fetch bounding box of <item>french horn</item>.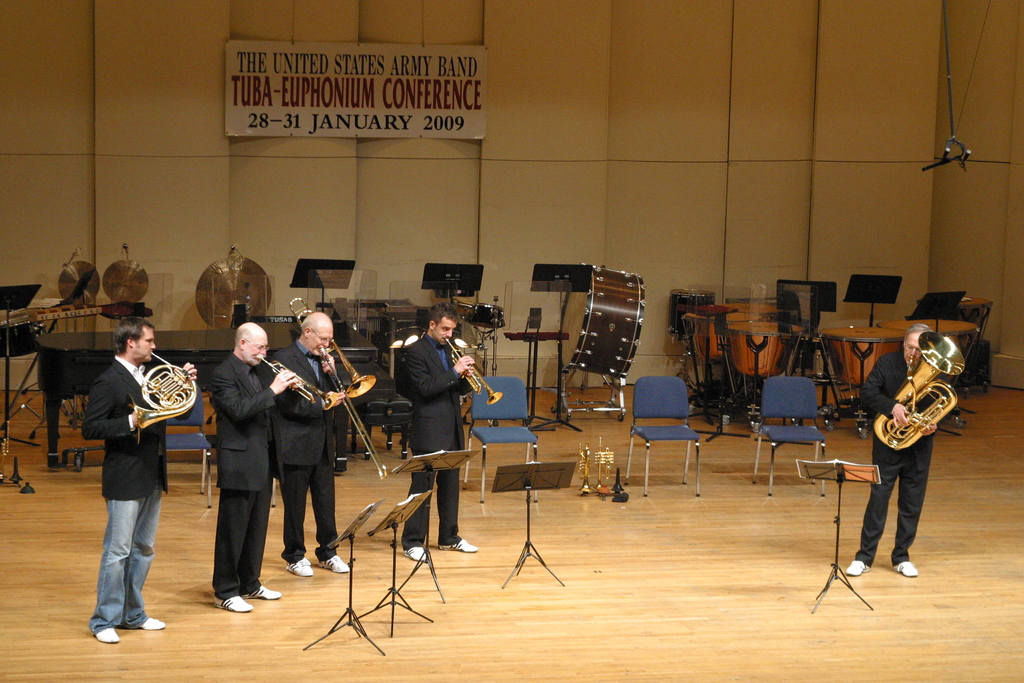
Bbox: crop(287, 294, 387, 481).
